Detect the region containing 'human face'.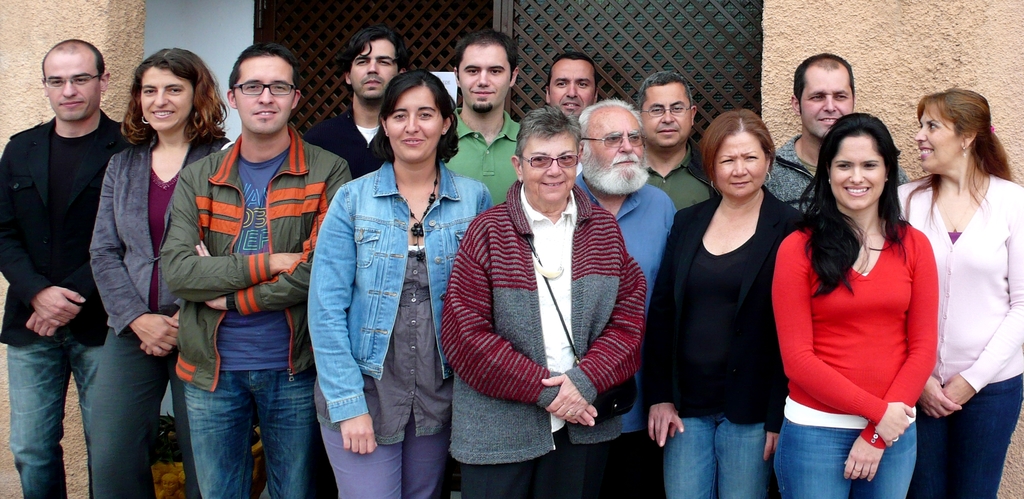
bbox=(352, 40, 398, 102).
